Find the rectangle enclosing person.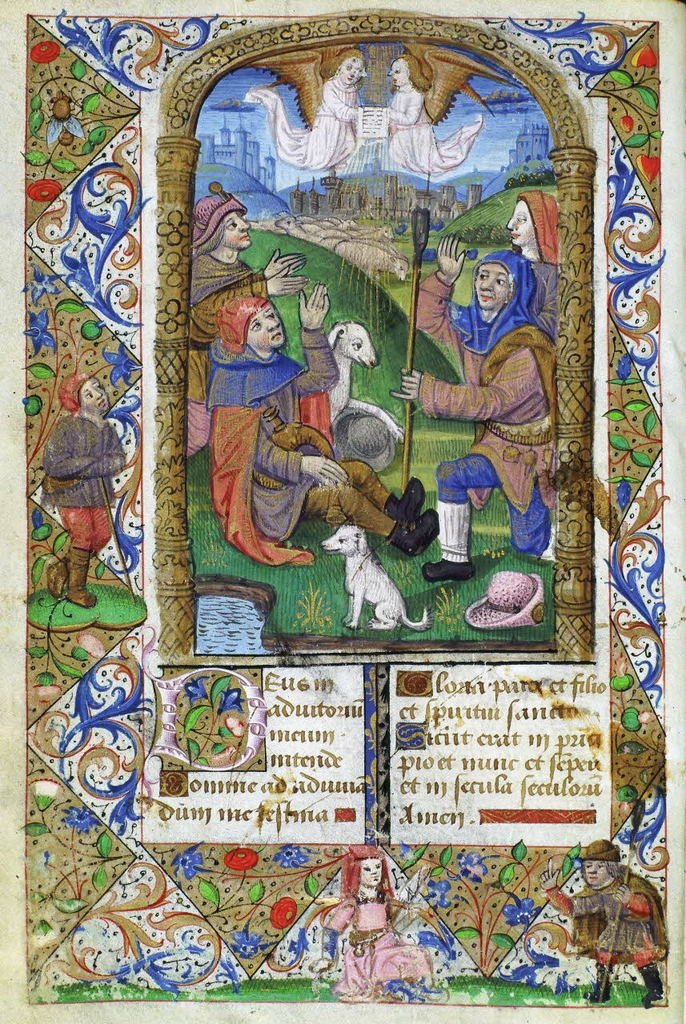
{"x1": 319, "y1": 845, "x2": 446, "y2": 1003}.
